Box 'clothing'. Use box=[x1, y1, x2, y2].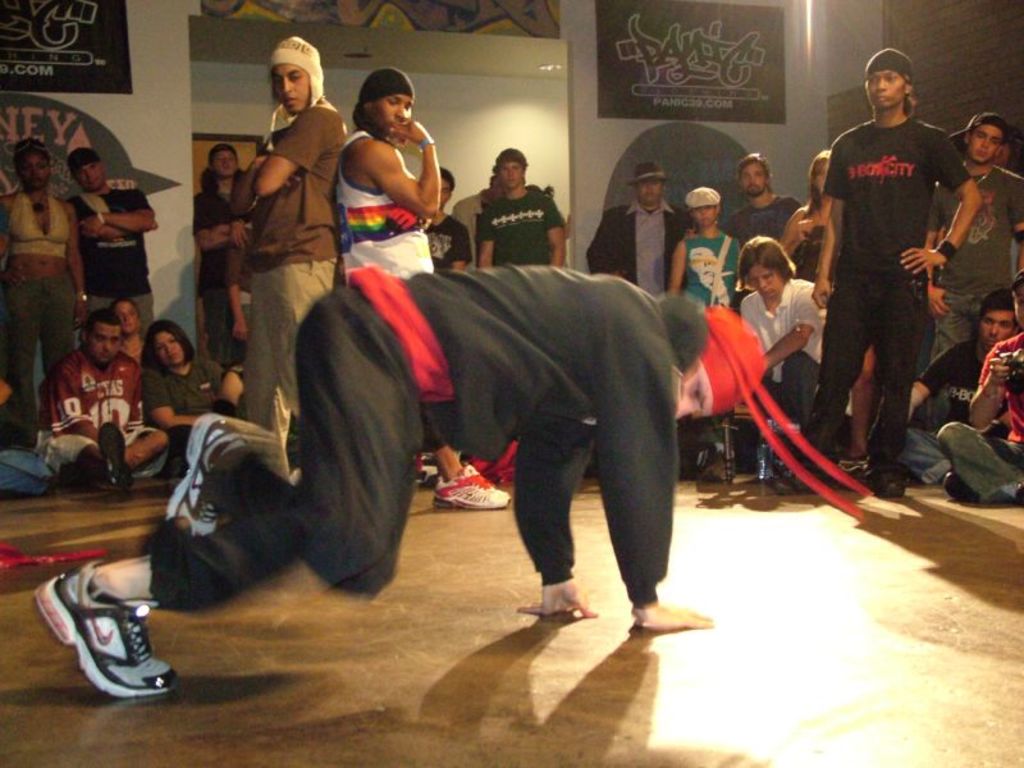
box=[677, 223, 742, 315].
